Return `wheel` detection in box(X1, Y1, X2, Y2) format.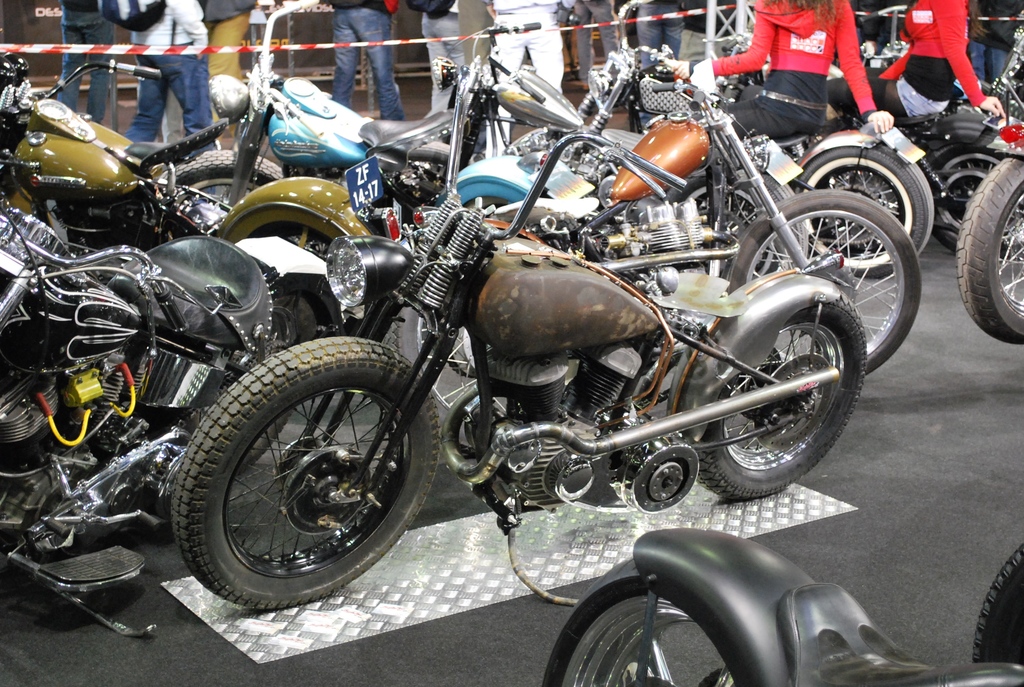
box(158, 147, 284, 191).
